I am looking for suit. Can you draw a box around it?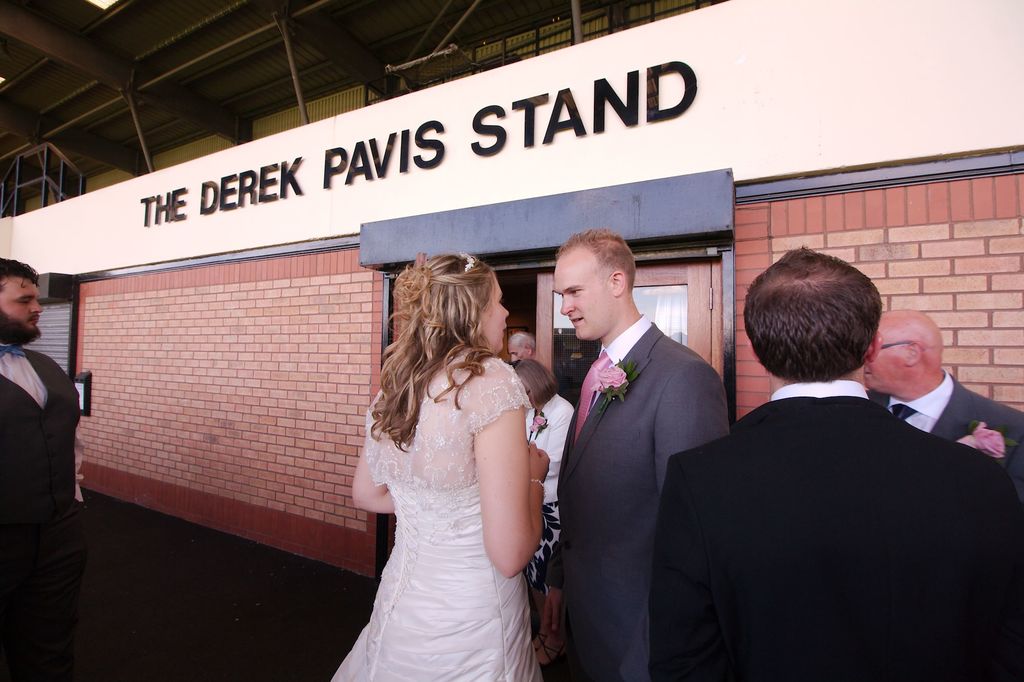
Sure, the bounding box is 867, 370, 1023, 461.
